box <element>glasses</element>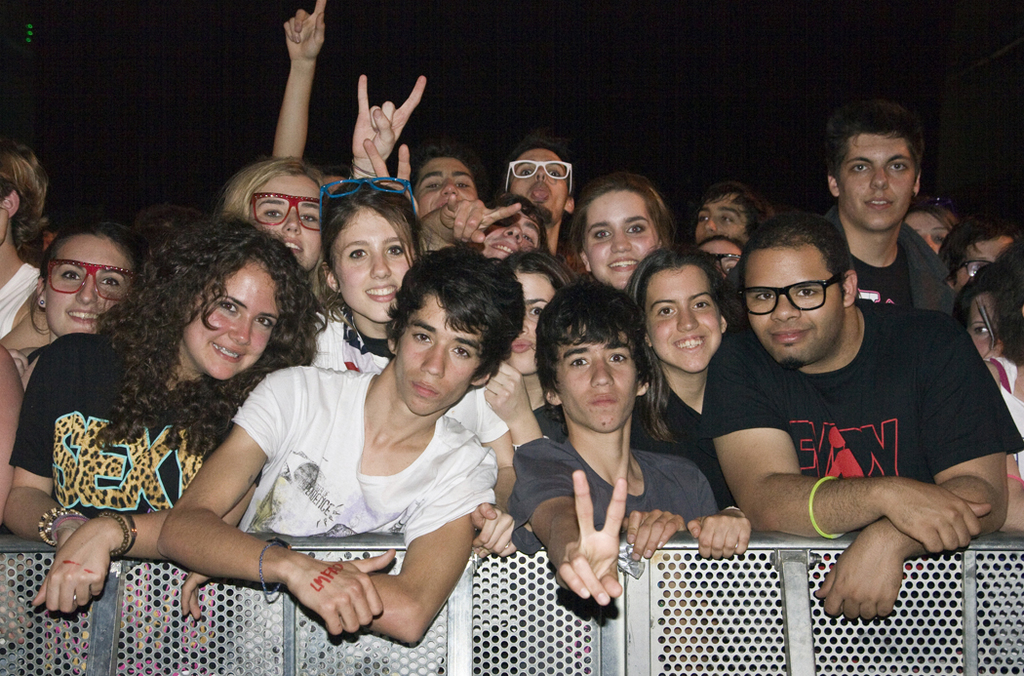
locate(47, 258, 133, 303)
